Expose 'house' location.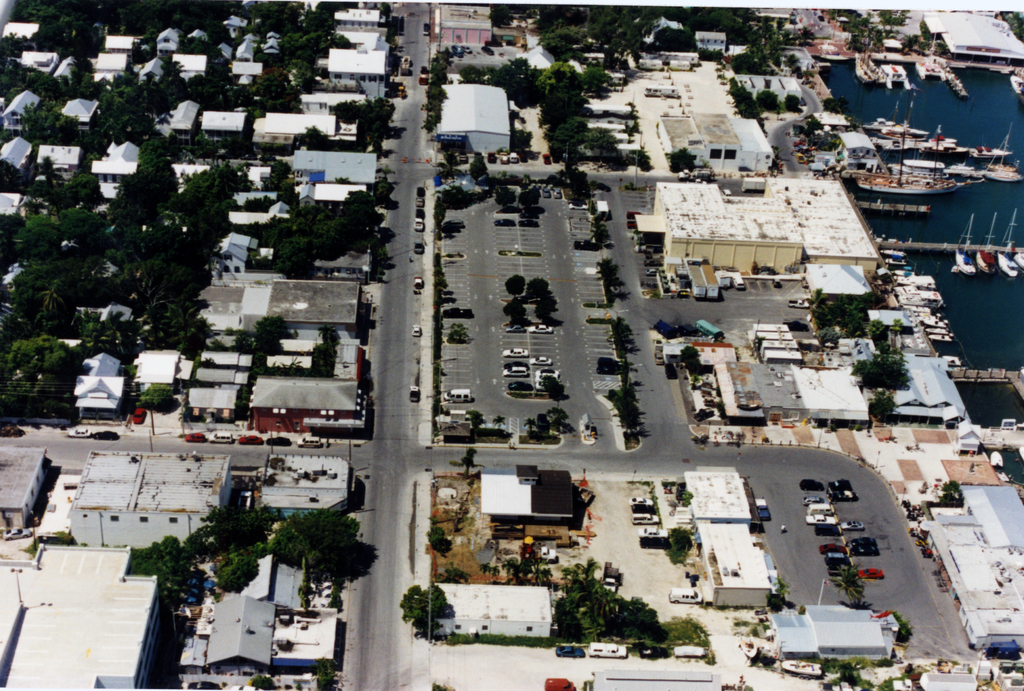
Exposed at select_region(67, 451, 230, 557).
